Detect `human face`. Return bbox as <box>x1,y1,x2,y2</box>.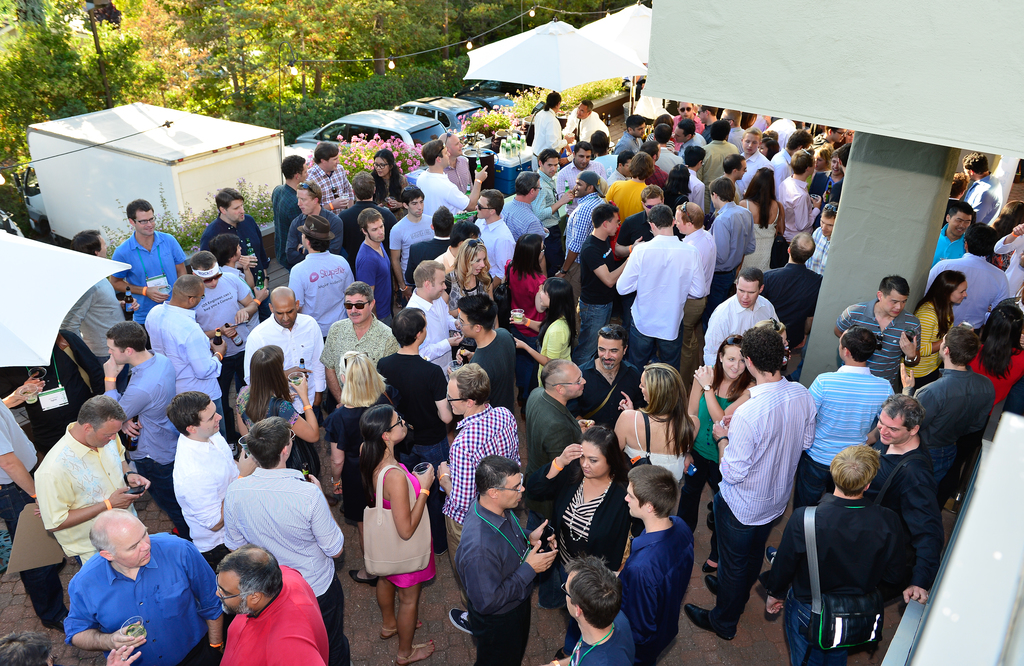
<box>109,519,152,565</box>.
